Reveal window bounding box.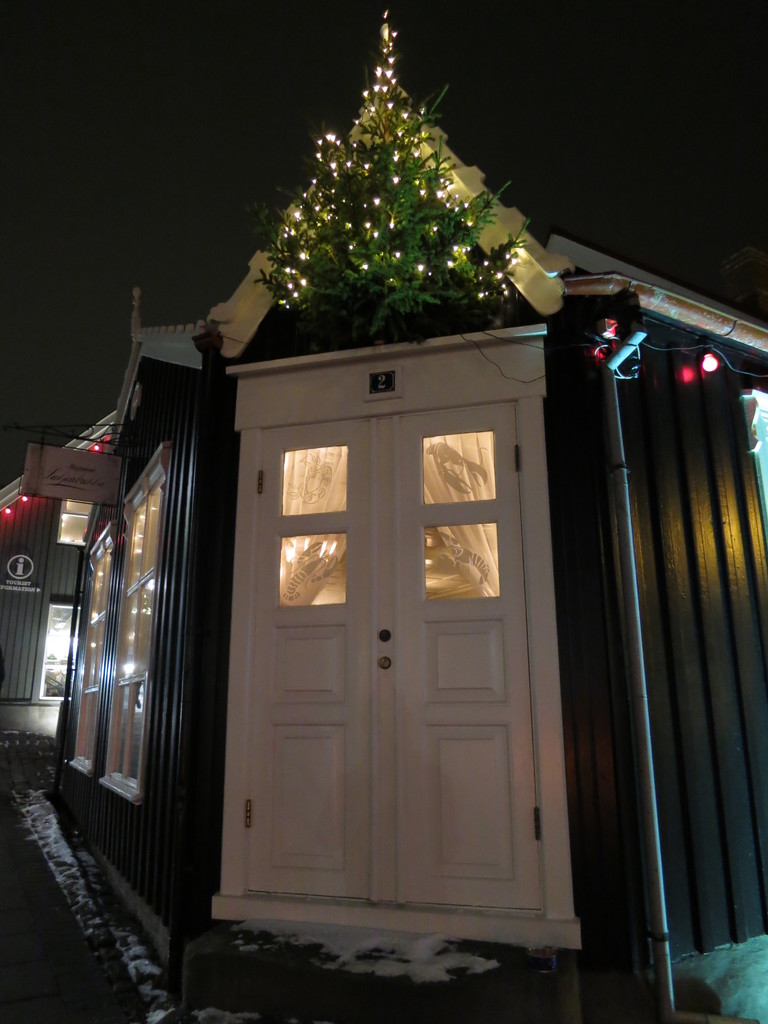
Revealed: (x1=56, y1=526, x2=112, y2=771).
